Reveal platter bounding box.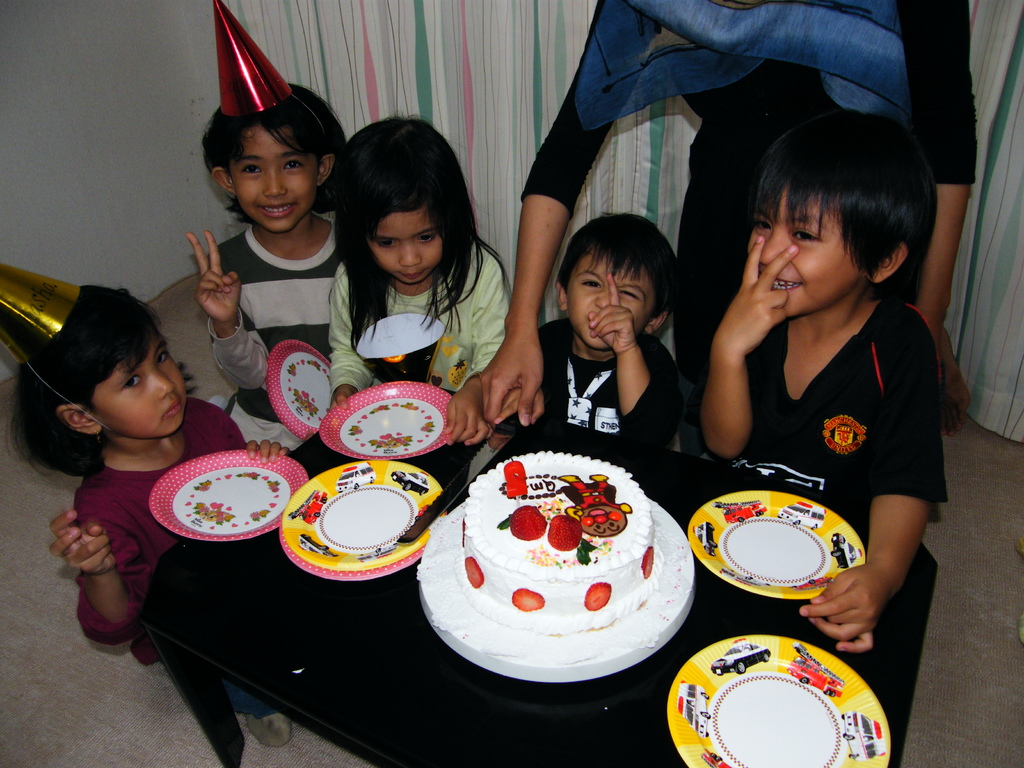
Revealed: select_region(685, 492, 866, 598).
